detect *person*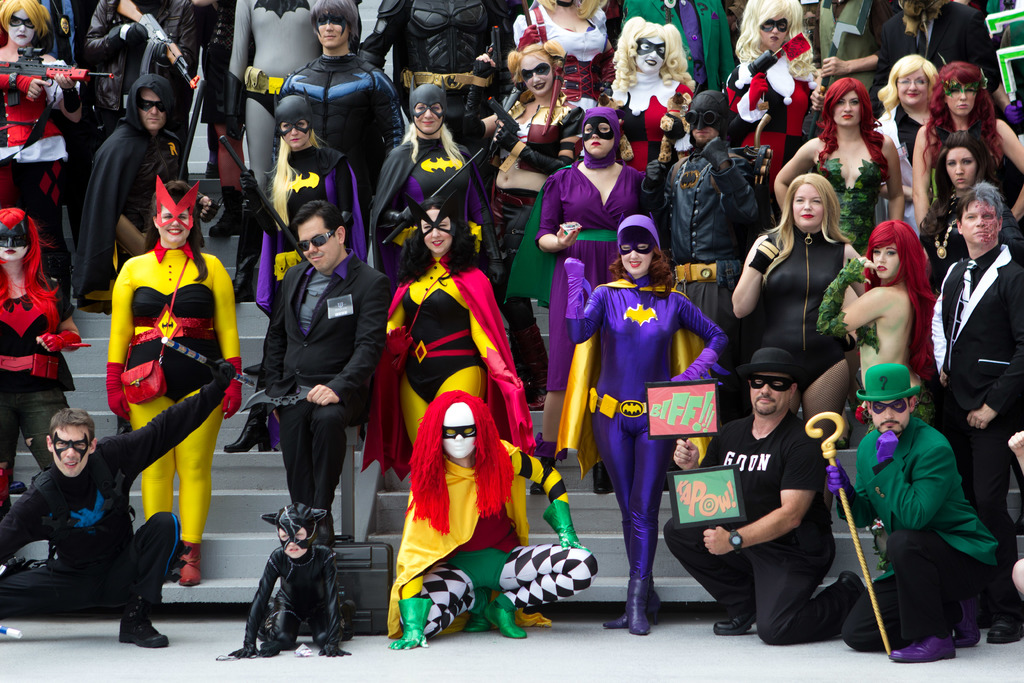
bbox=(560, 210, 722, 630)
